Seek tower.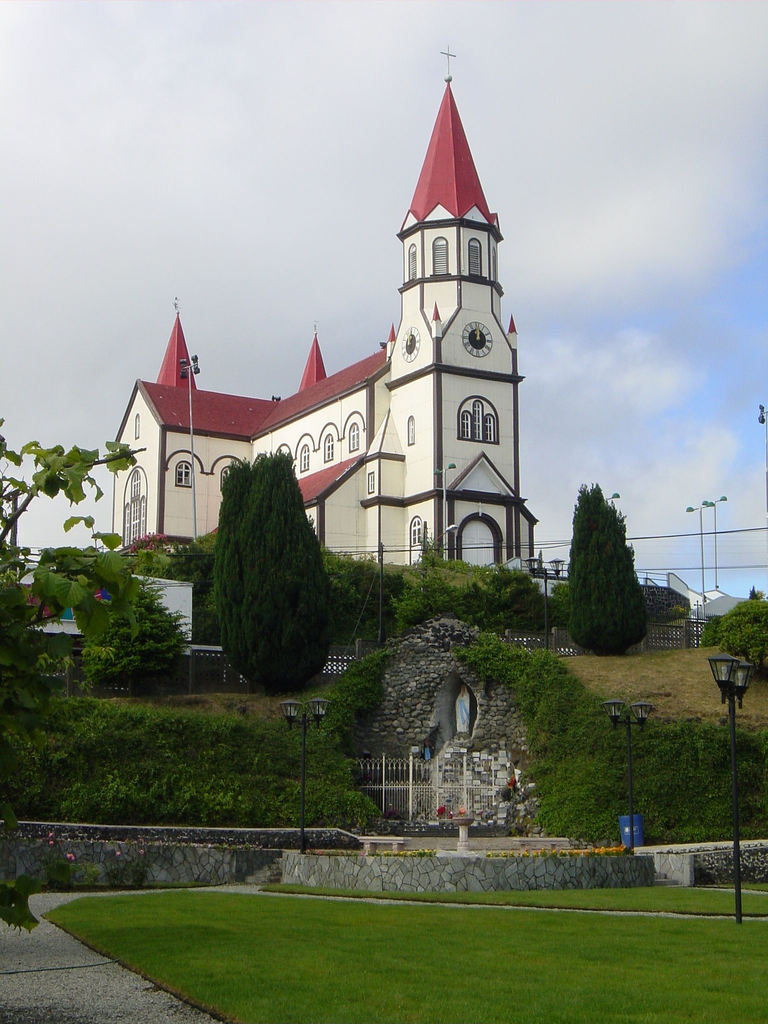
box=[346, 53, 544, 592].
